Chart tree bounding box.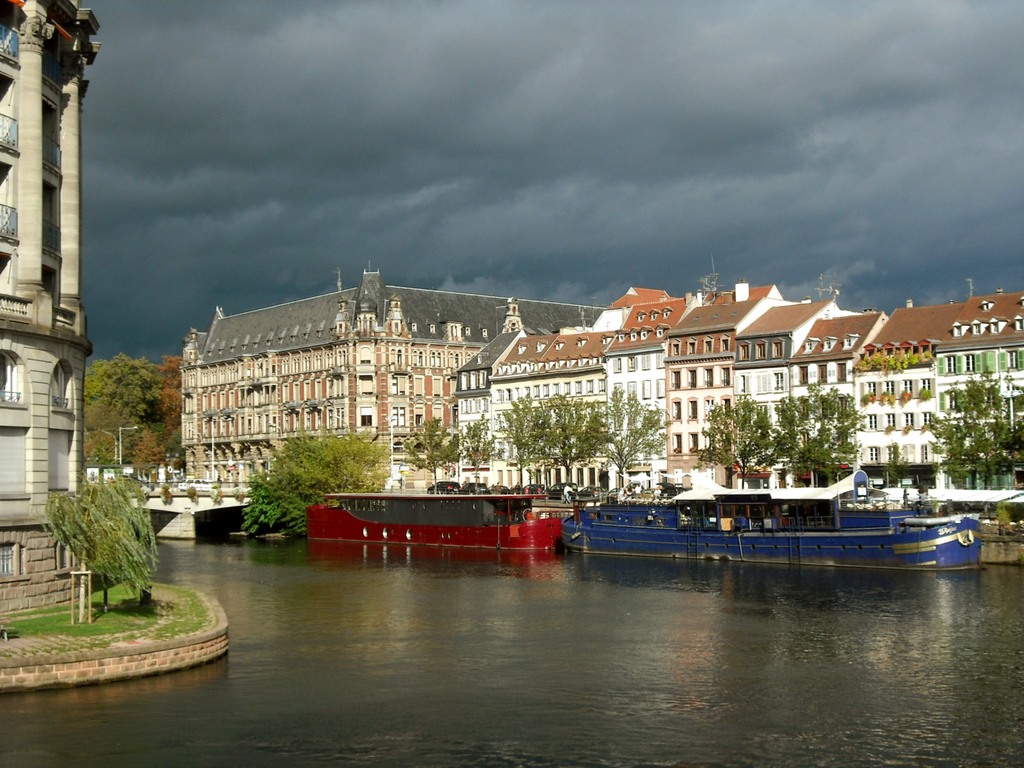
Charted: [589, 381, 673, 483].
